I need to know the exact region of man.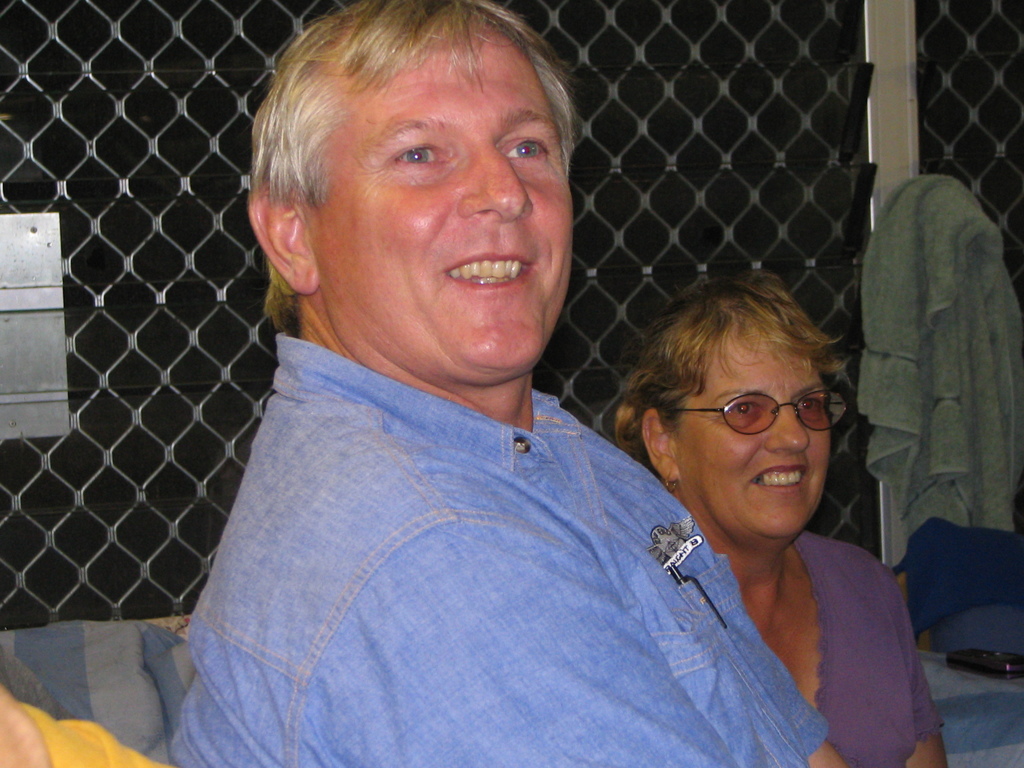
Region: 175 2 844 765.
